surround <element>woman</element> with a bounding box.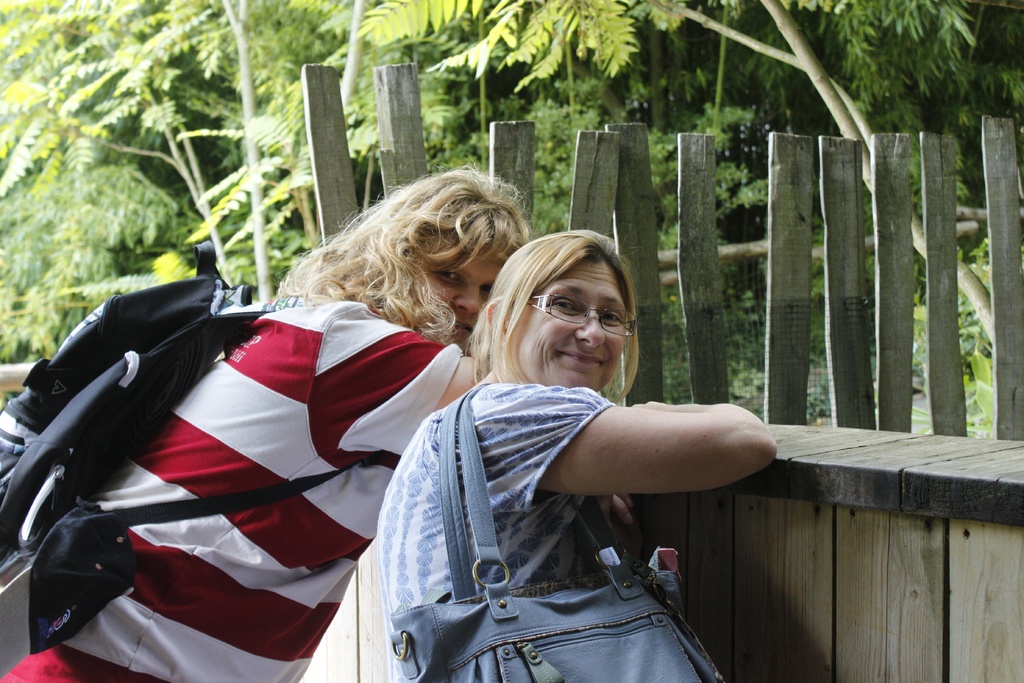
(x1=0, y1=162, x2=534, y2=682).
